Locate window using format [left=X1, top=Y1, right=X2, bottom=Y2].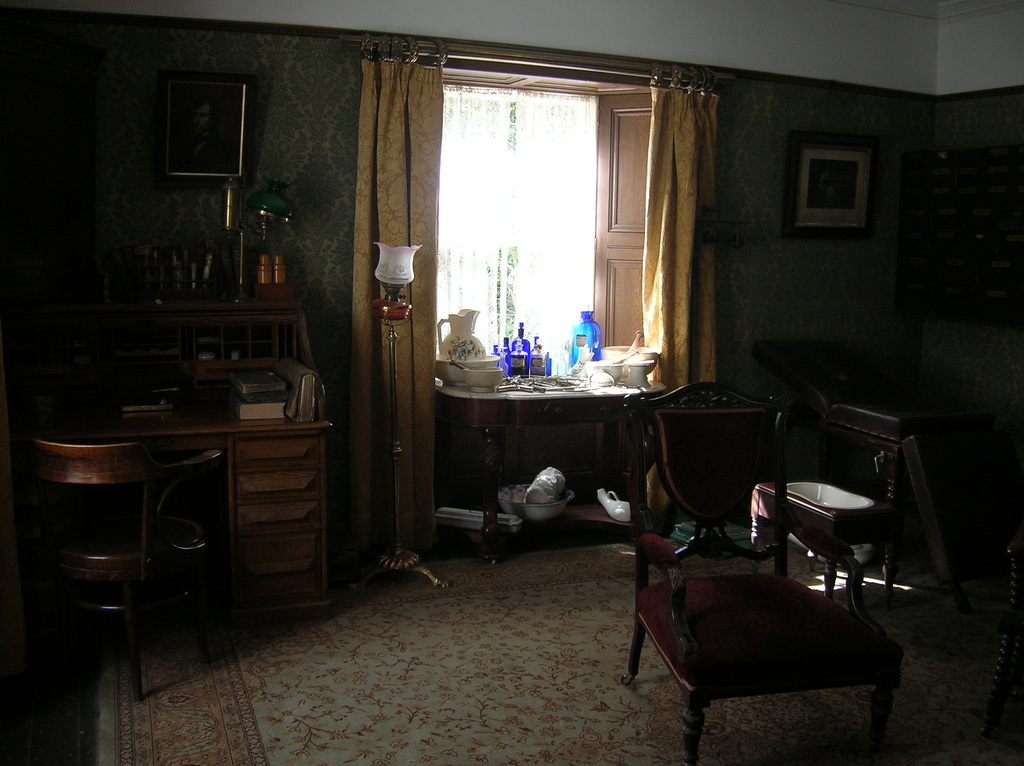
[left=592, top=94, right=662, bottom=351].
